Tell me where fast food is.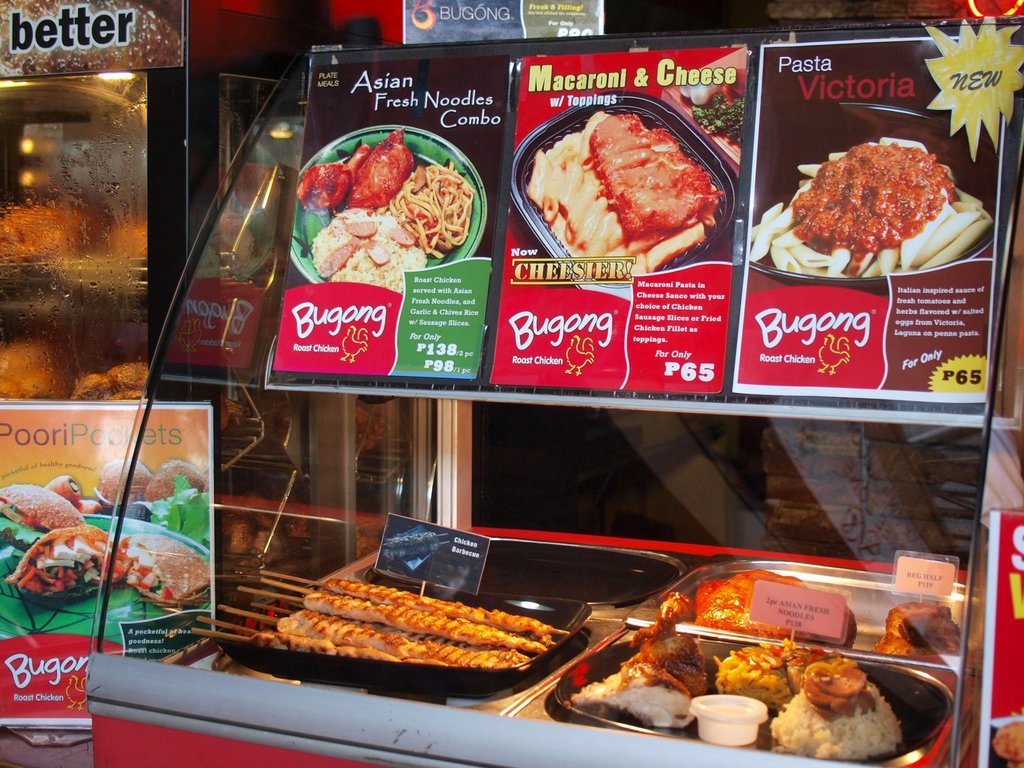
fast food is at l=0, t=480, r=92, b=552.
